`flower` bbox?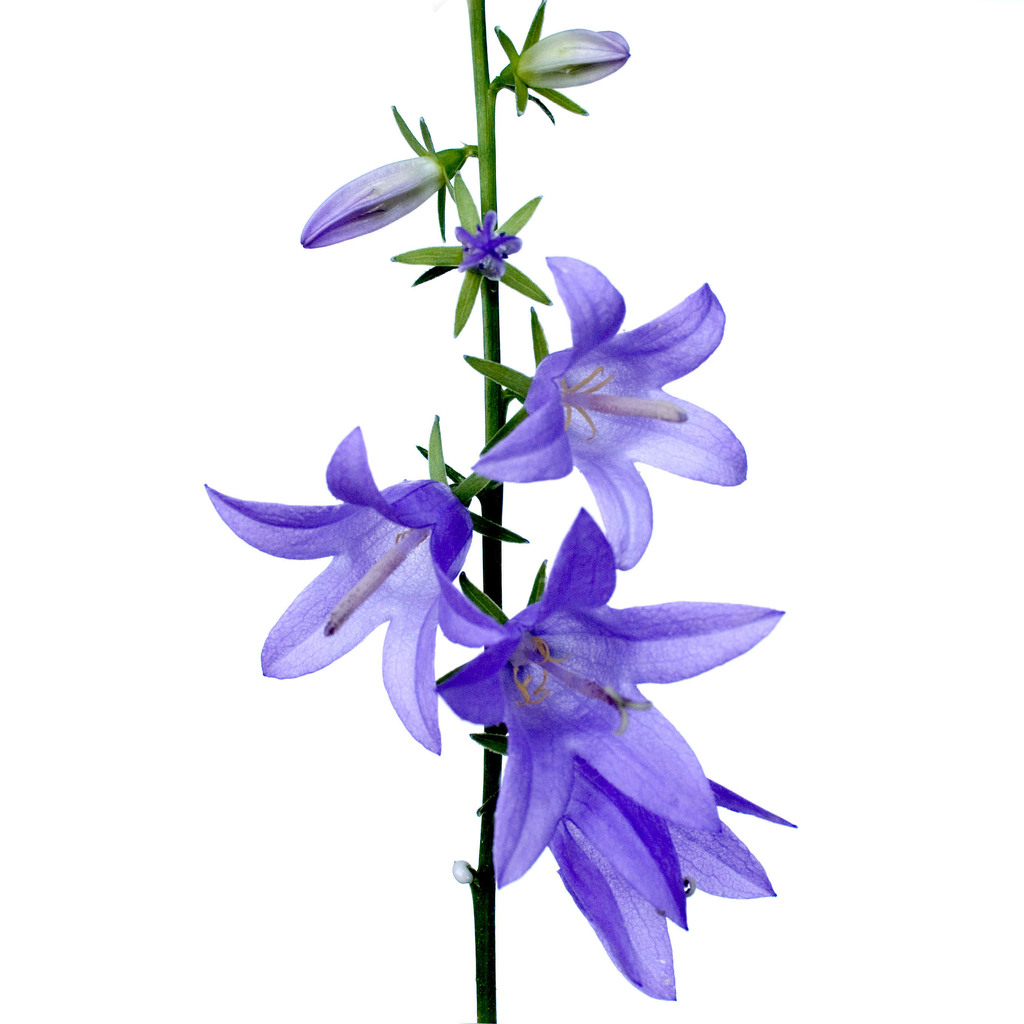
[458, 250, 745, 545]
